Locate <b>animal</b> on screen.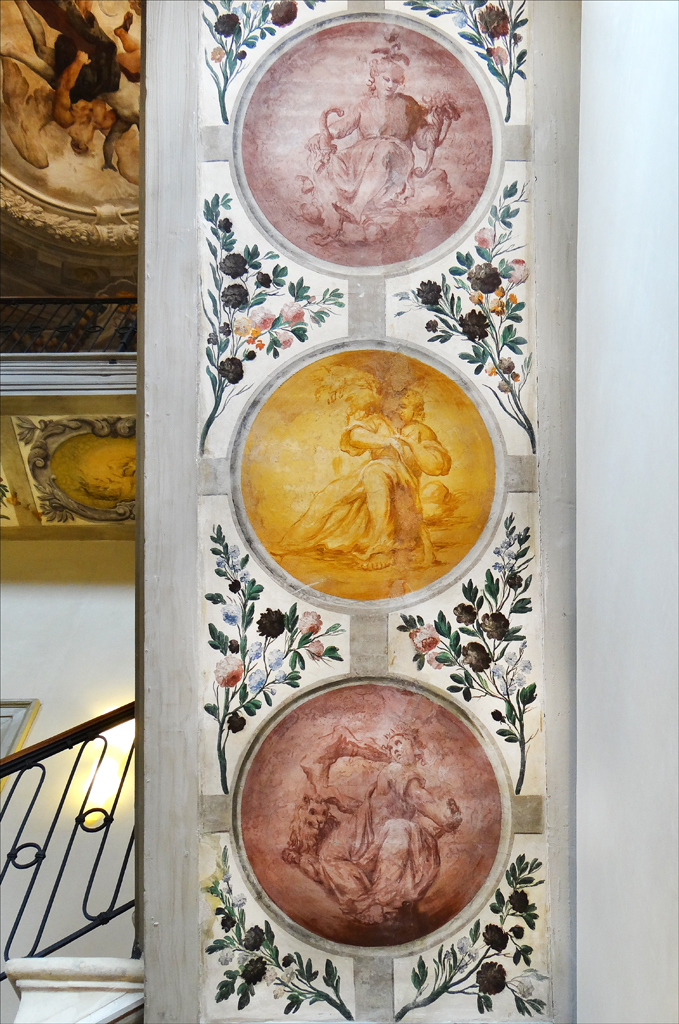
On screen at {"x1": 313, "y1": 99, "x2": 343, "y2": 144}.
